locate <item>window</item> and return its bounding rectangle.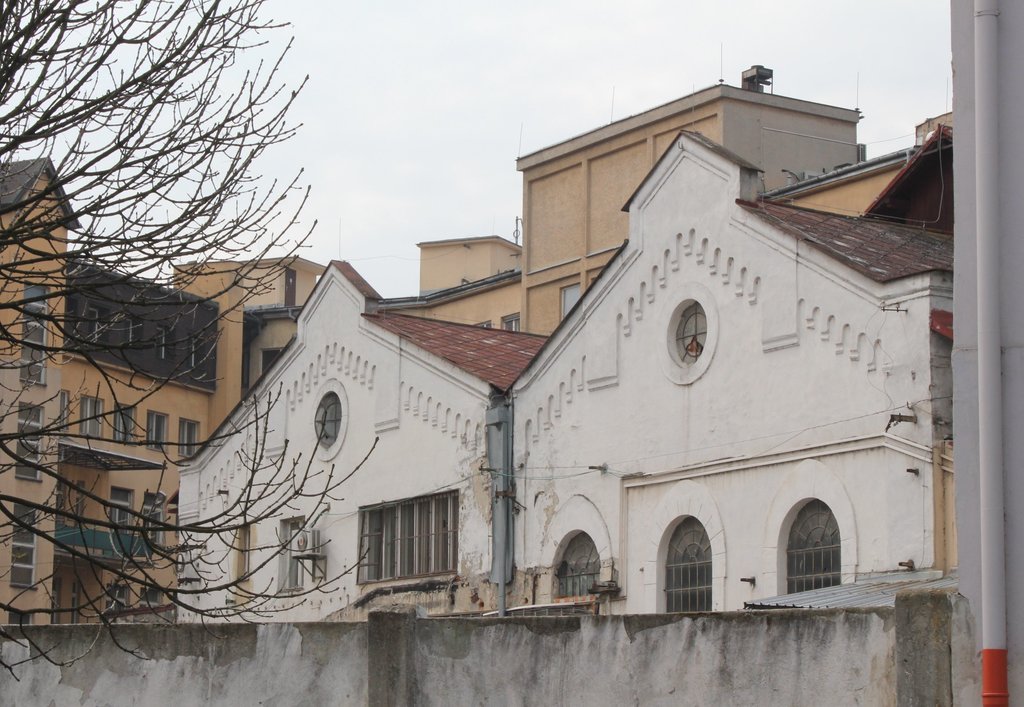
{"left": 180, "top": 420, "right": 199, "bottom": 463}.
